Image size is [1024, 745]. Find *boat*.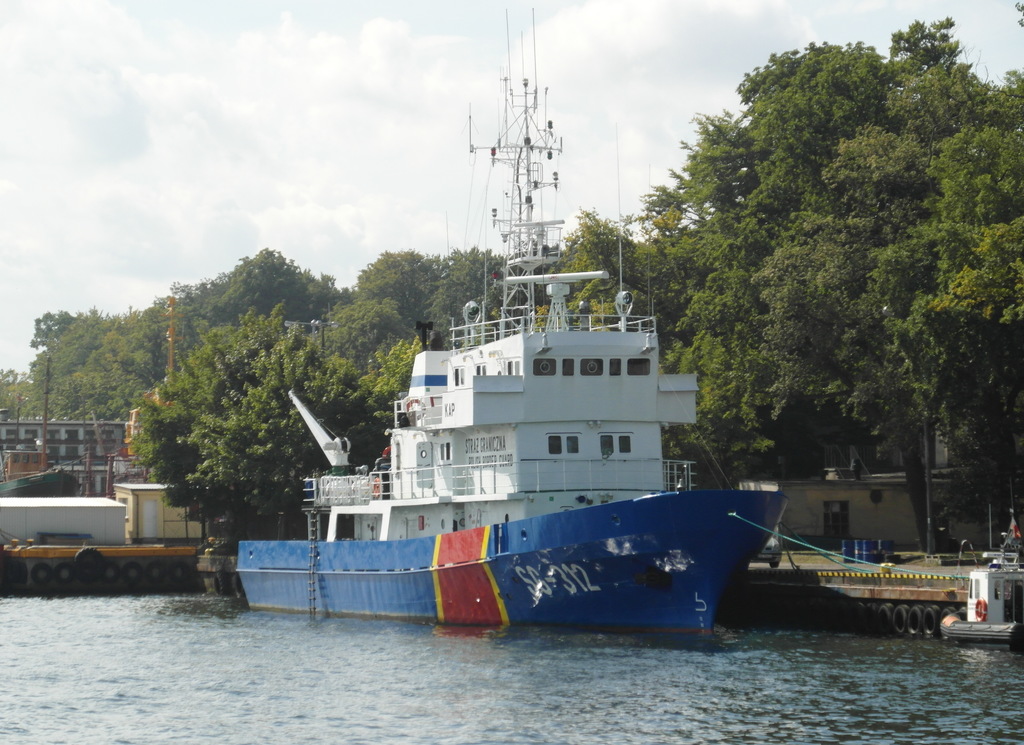
[left=200, top=77, right=852, bottom=655].
